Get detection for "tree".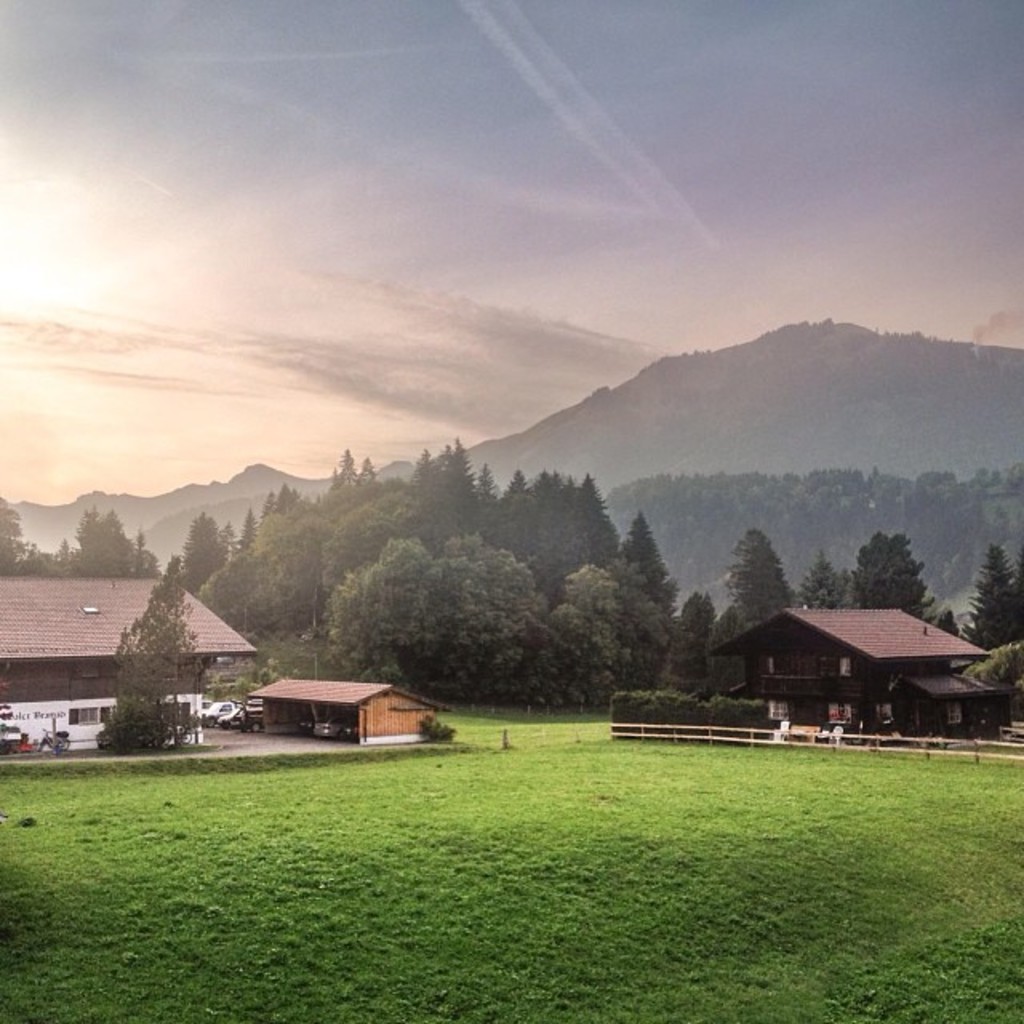
Detection: BBox(798, 547, 853, 610).
